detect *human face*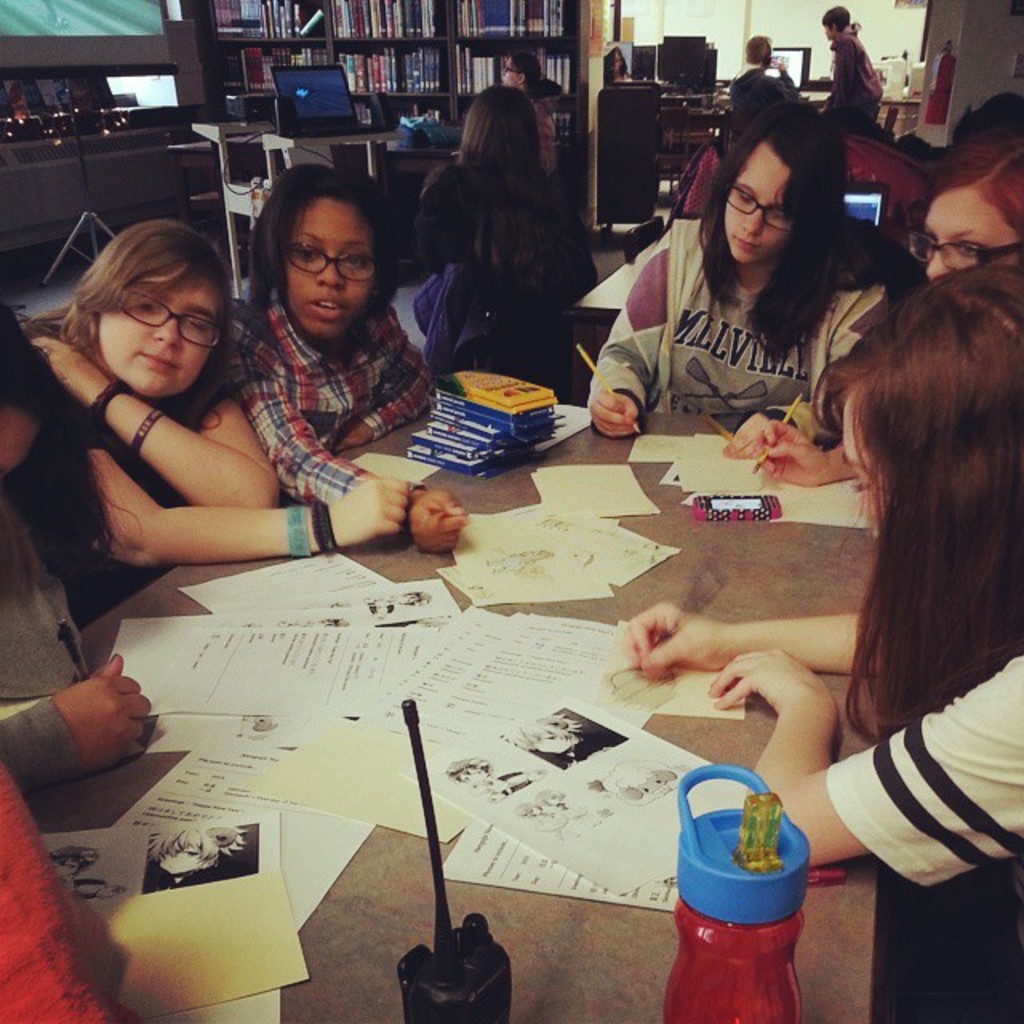
728,134,798,264
